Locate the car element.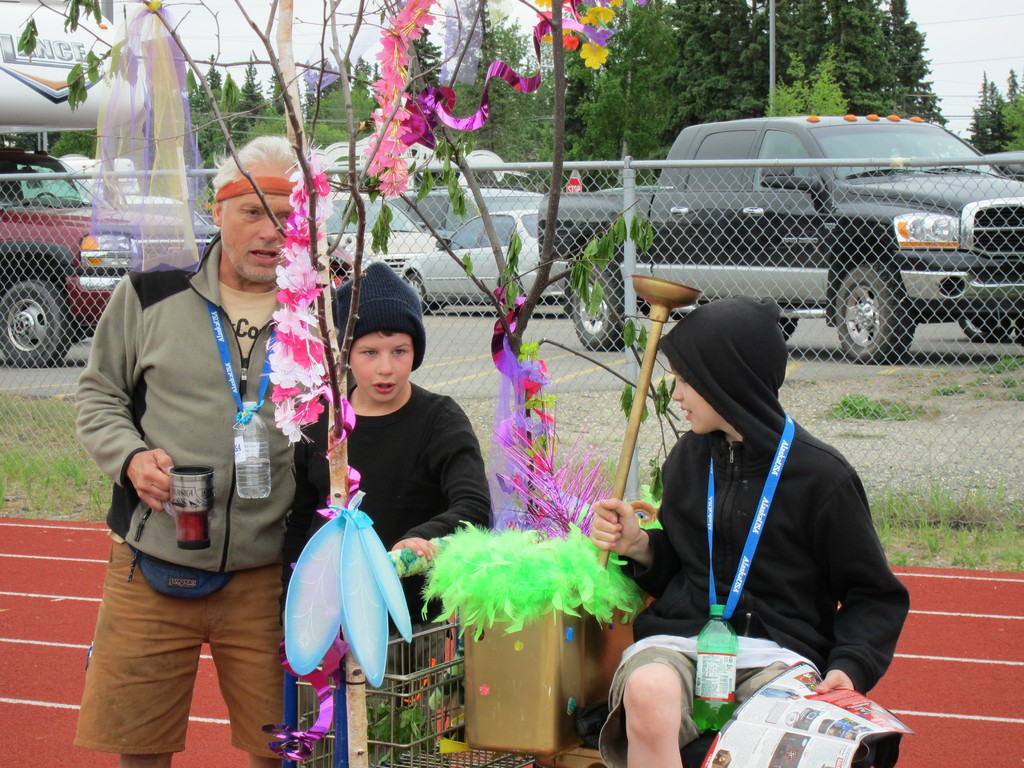
Element bbox: detection(107, 193, 211, 226).
